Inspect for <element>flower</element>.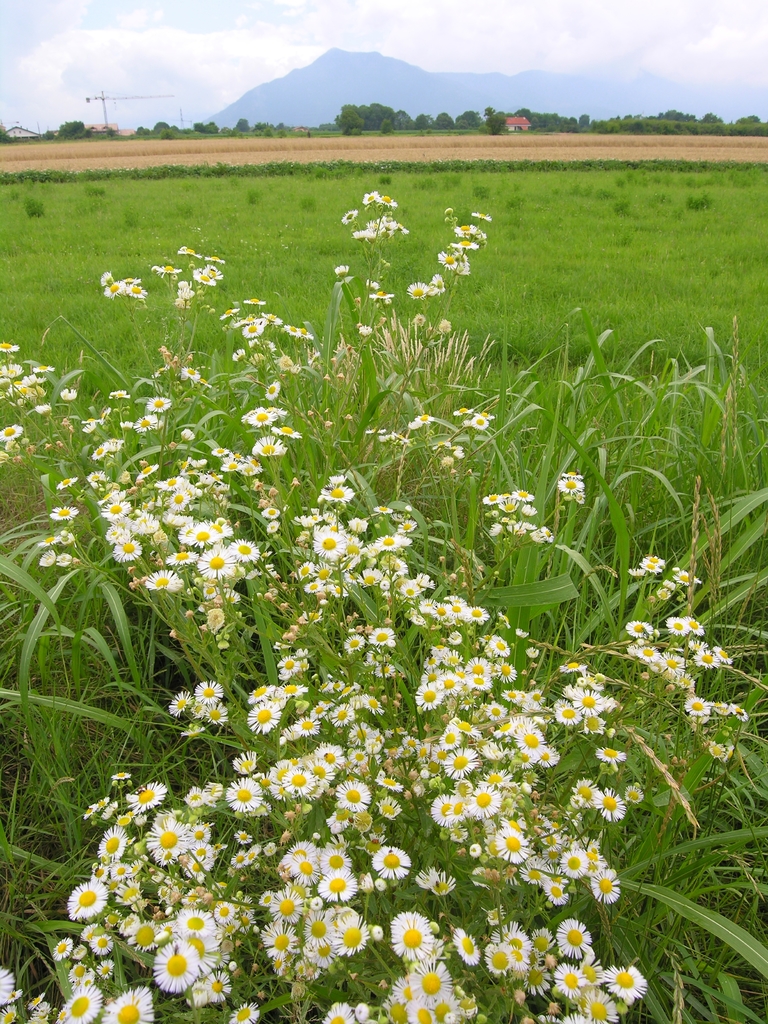
Inspection: (left=429, top=273, right=443, bottom=294).
